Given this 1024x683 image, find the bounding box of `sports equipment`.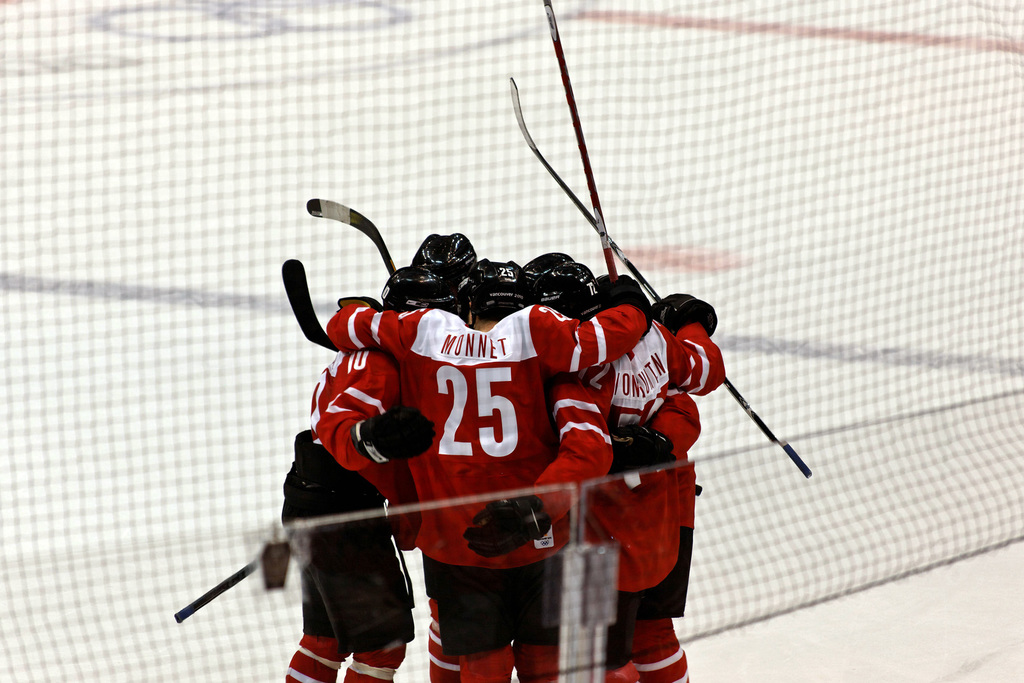
[x1=415, y1=222, x2=474, y2=284].
